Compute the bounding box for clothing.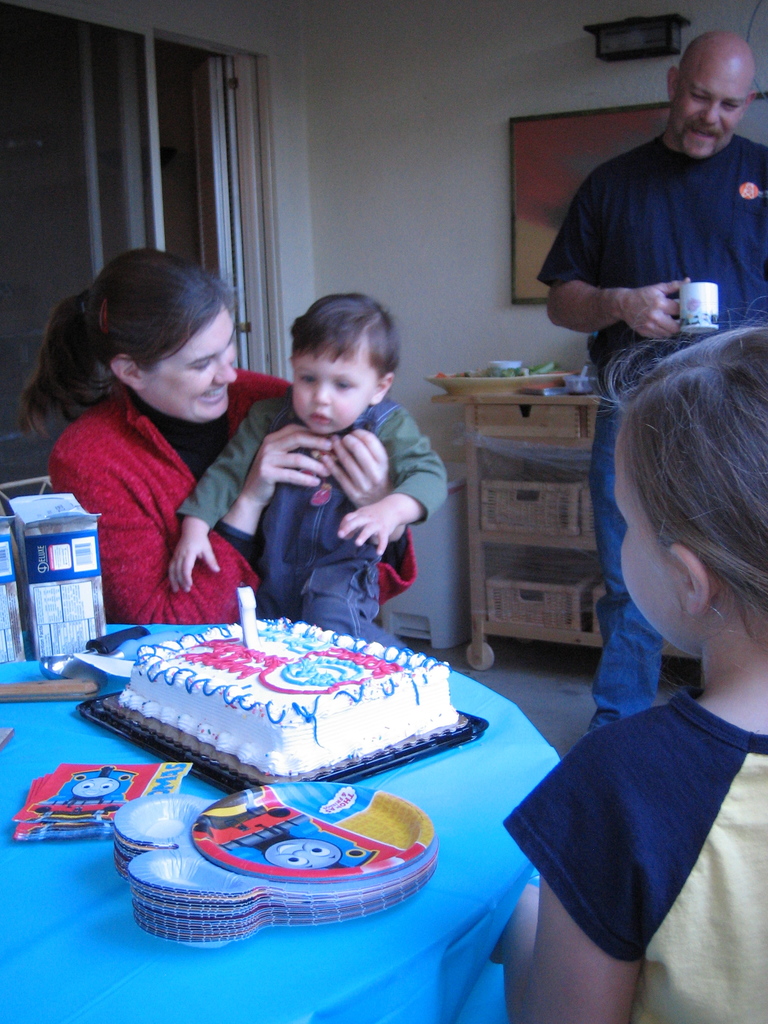
491 604 753 993.
